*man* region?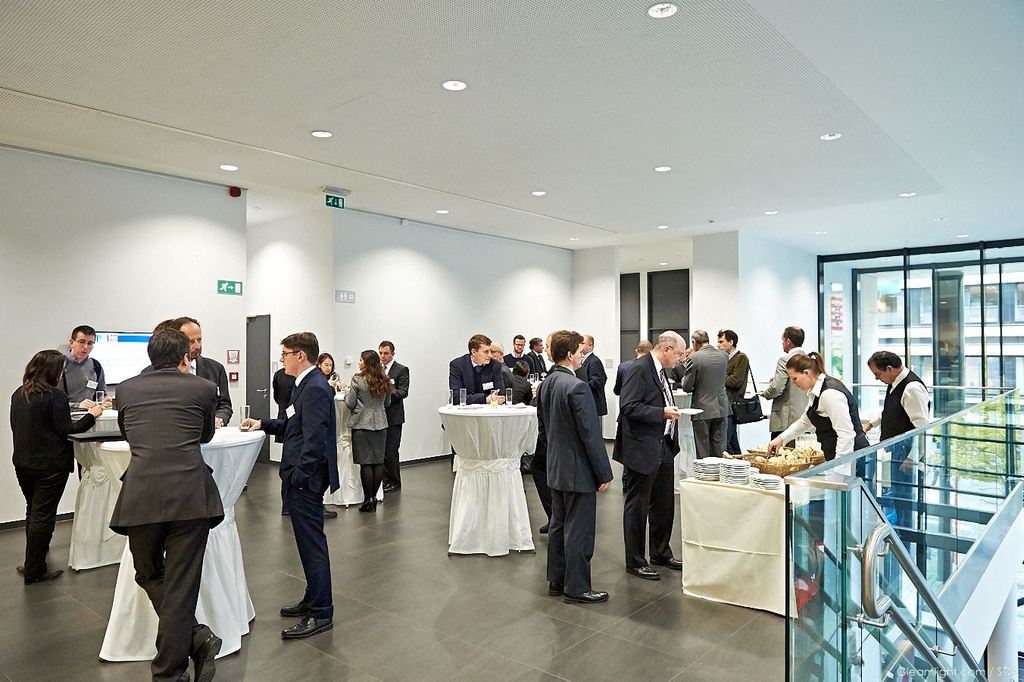
252,326,340,639
